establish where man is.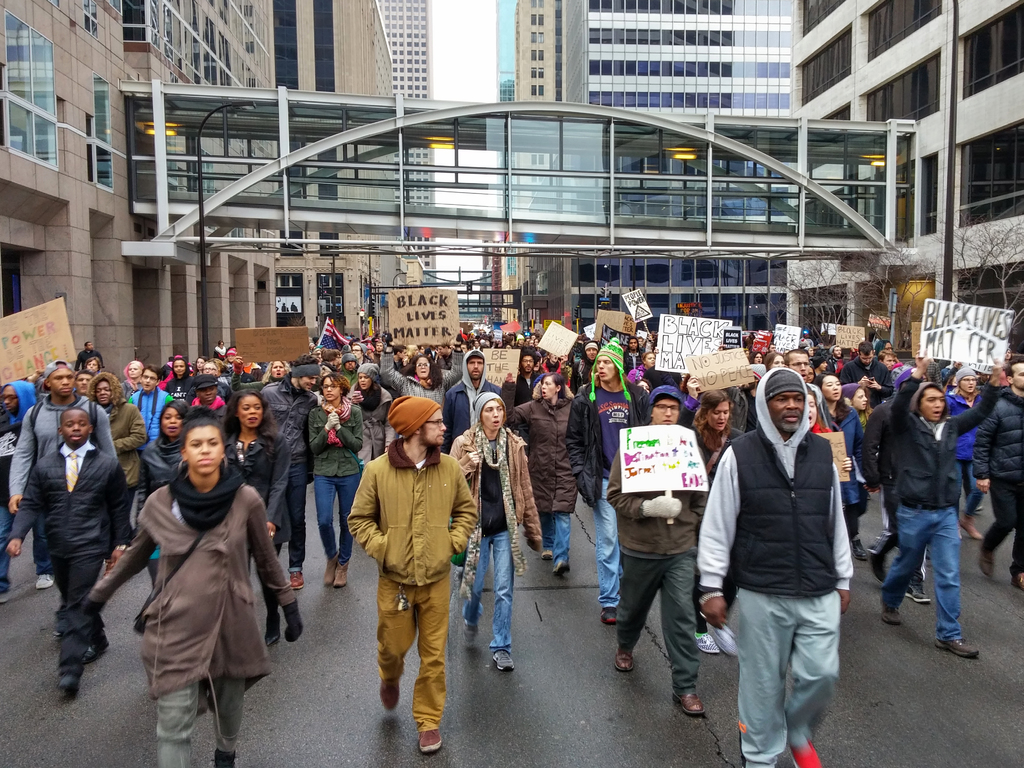
Established at bbox=[352, 343, 371, 364].
